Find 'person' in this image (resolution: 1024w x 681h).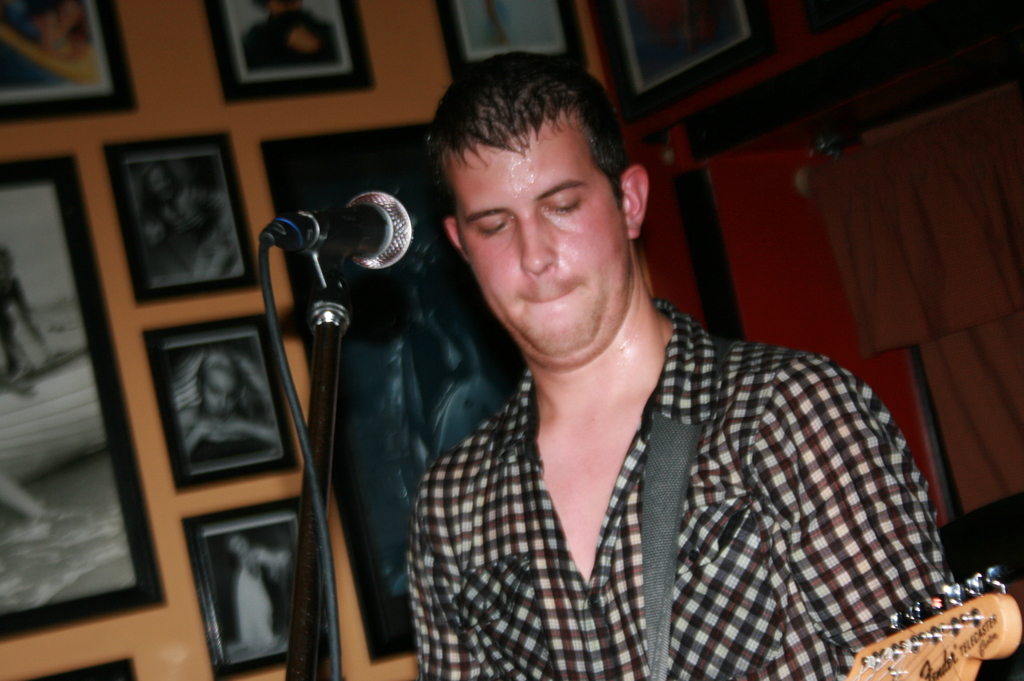
[left=138, top=157, right=237, bottom=291].
